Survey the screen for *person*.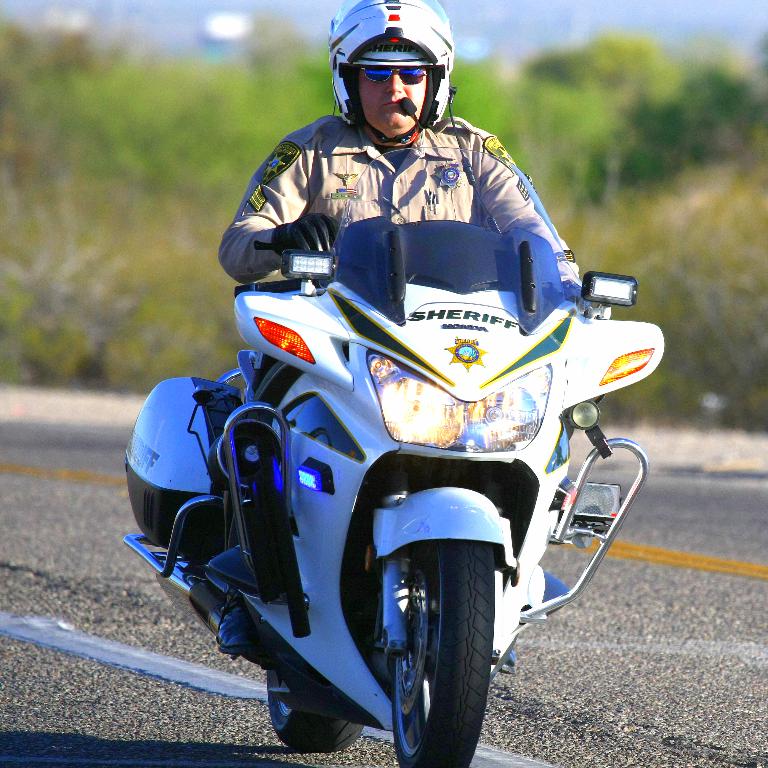
Survey found: {"left": 216, "top": 0, "right": 617, "bottom": 331}.
